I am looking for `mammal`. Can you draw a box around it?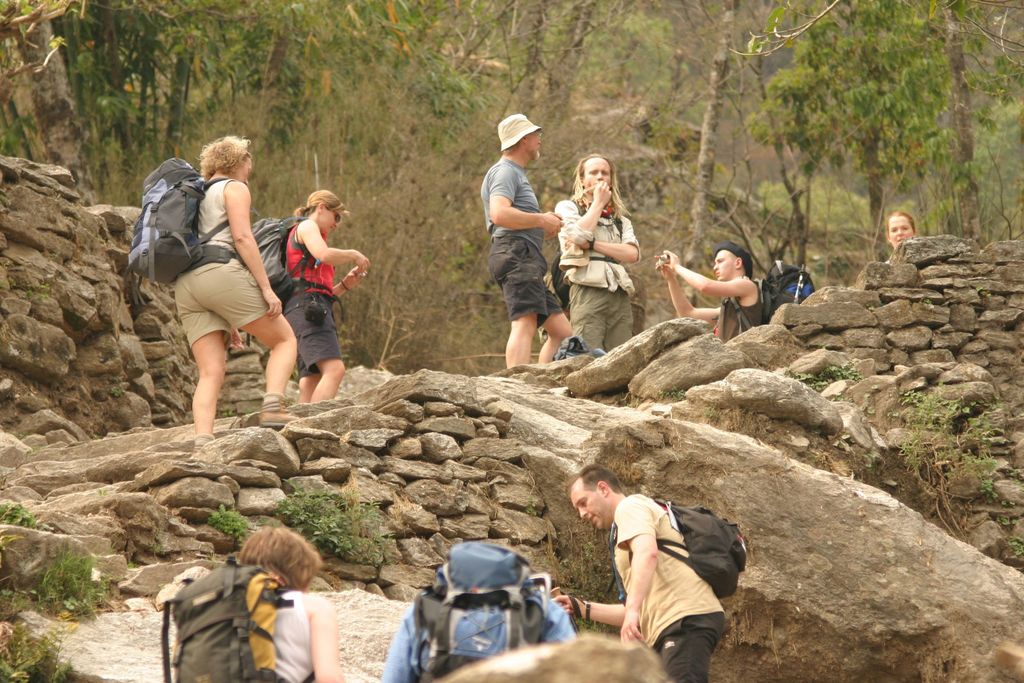
Sure, the bounding box is pyautogui.locateOnScreen(548, 458, 728, 682).
